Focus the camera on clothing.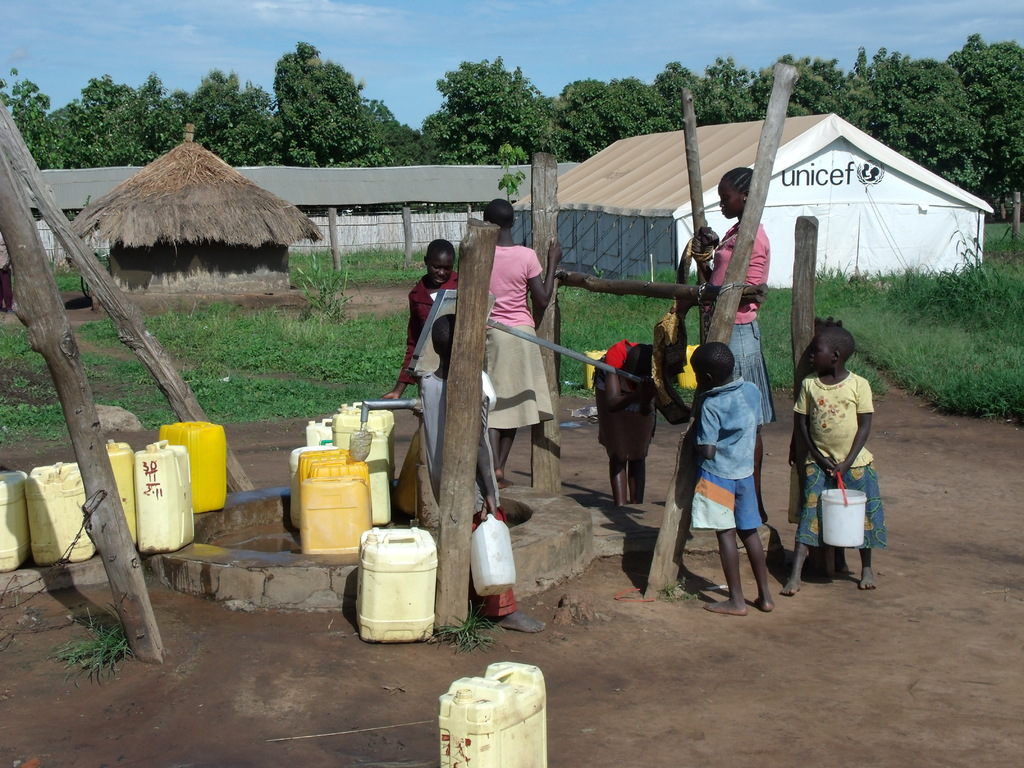
Focus region: BBox(783, 363, 898, 539).
